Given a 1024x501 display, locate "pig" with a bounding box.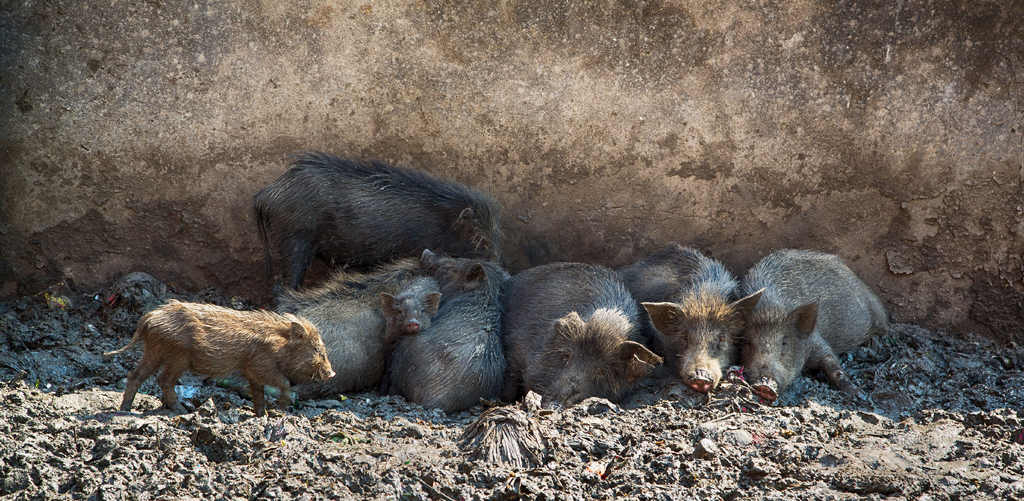
Located: 103 298 334 411.
